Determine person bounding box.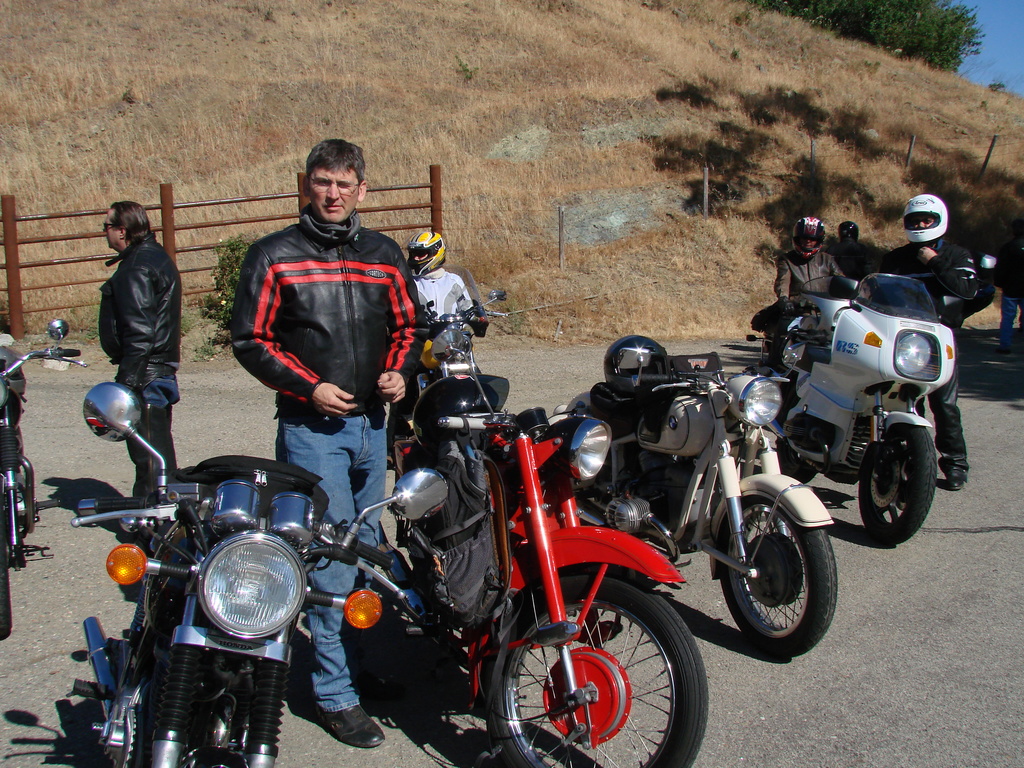
Determined: x1=235, y1=140, x2=432, y2=744.
